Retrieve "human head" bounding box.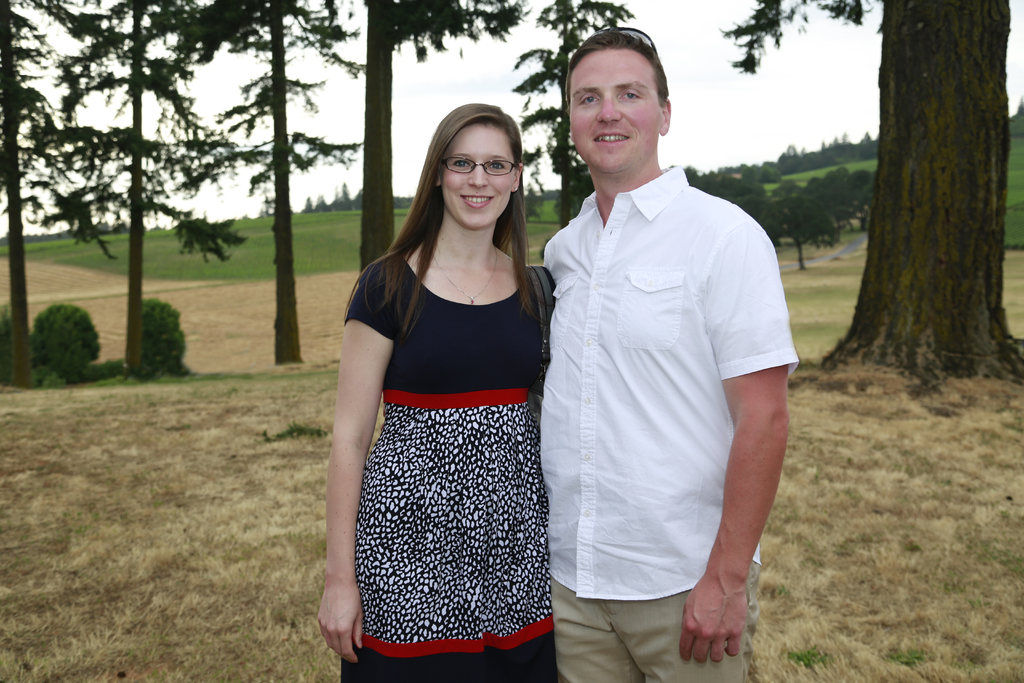
Bounding box: <box>556,23,684,175</box>.
